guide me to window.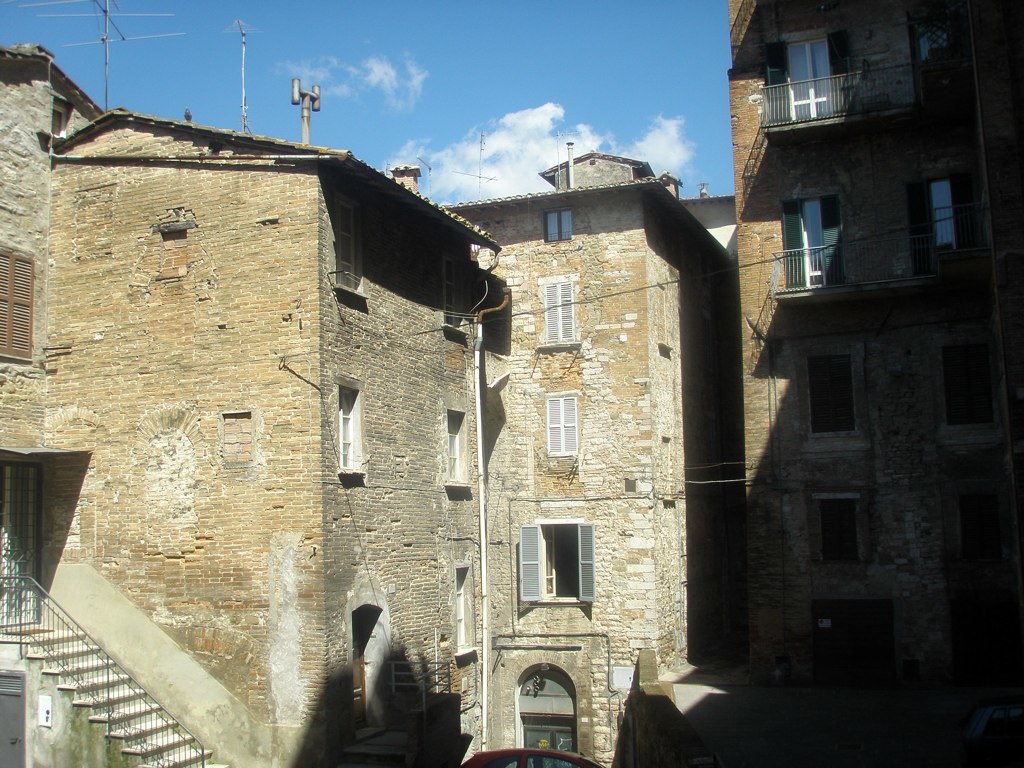
Guidance: 936/346/1002/421.
